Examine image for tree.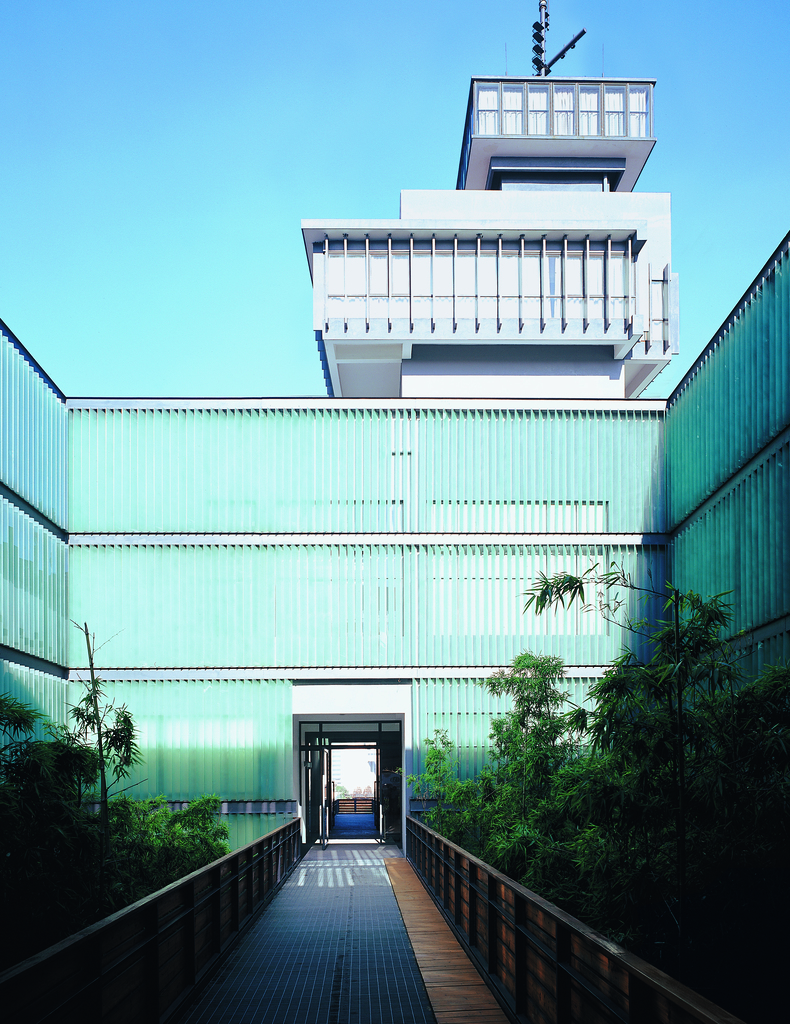
Examination result: select_region(517, 554, 722, 657).
